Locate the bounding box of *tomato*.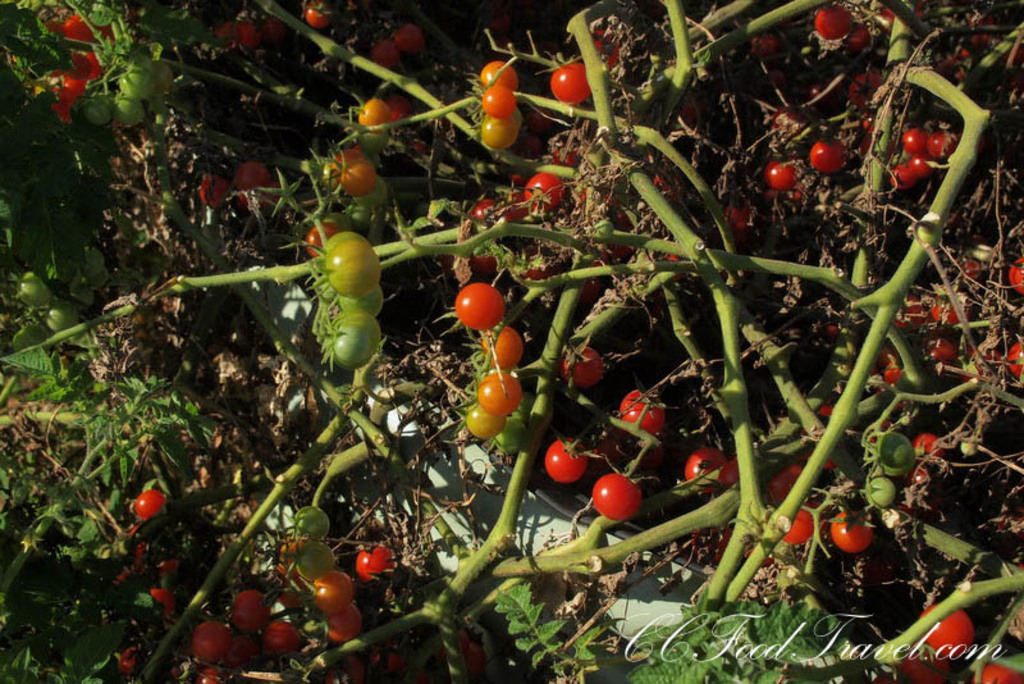
Bounding box: pyautogui.locateOnScreen(271, 537, 298, 576).
